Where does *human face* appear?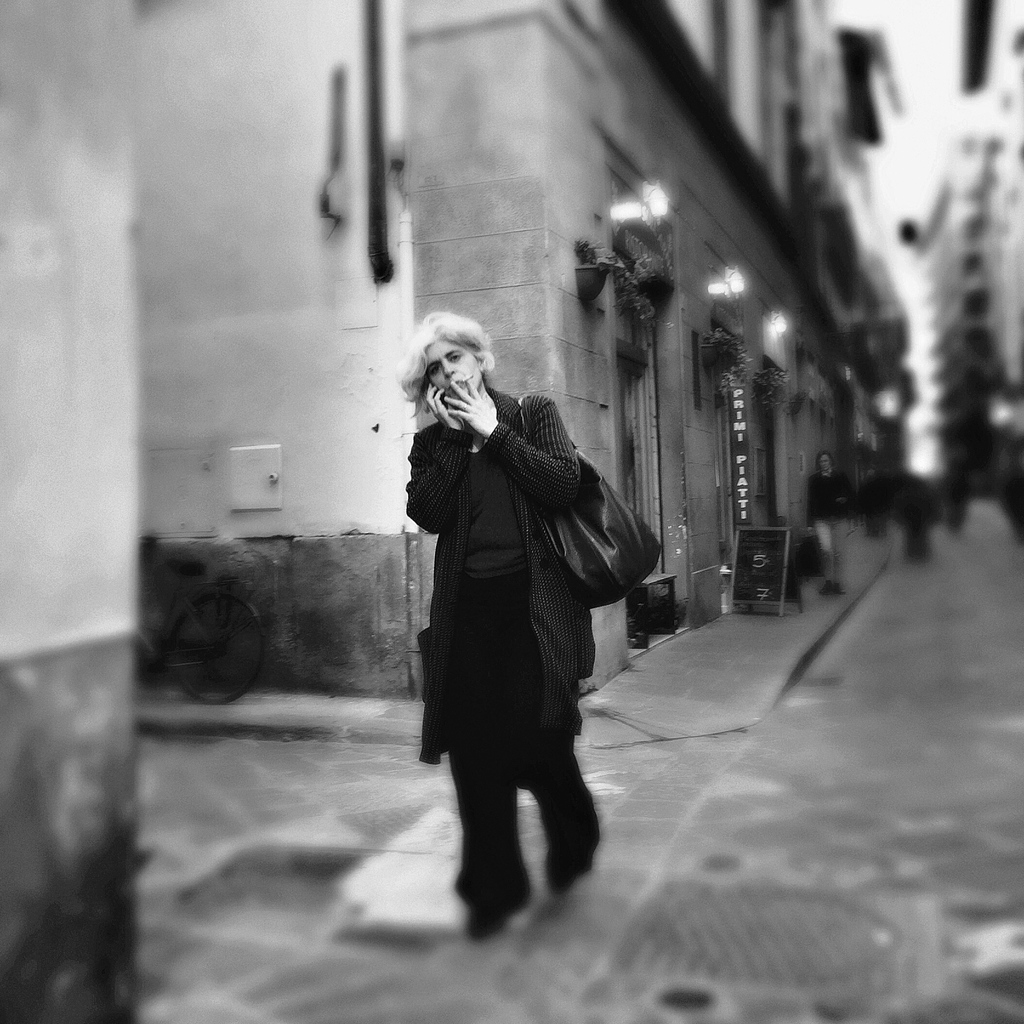
Appears at [left=816, top=454, right=832, bottom=471].
